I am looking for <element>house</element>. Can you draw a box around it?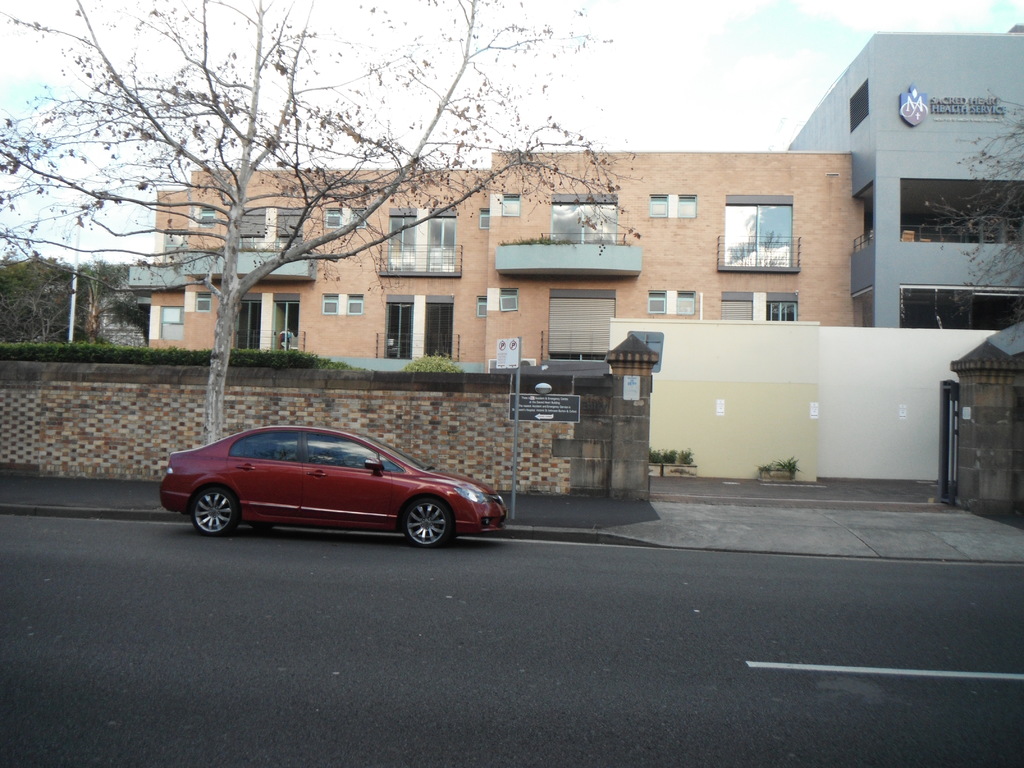
Sure, the bounding box is <region>132, 24, 1023, 373</region>.
